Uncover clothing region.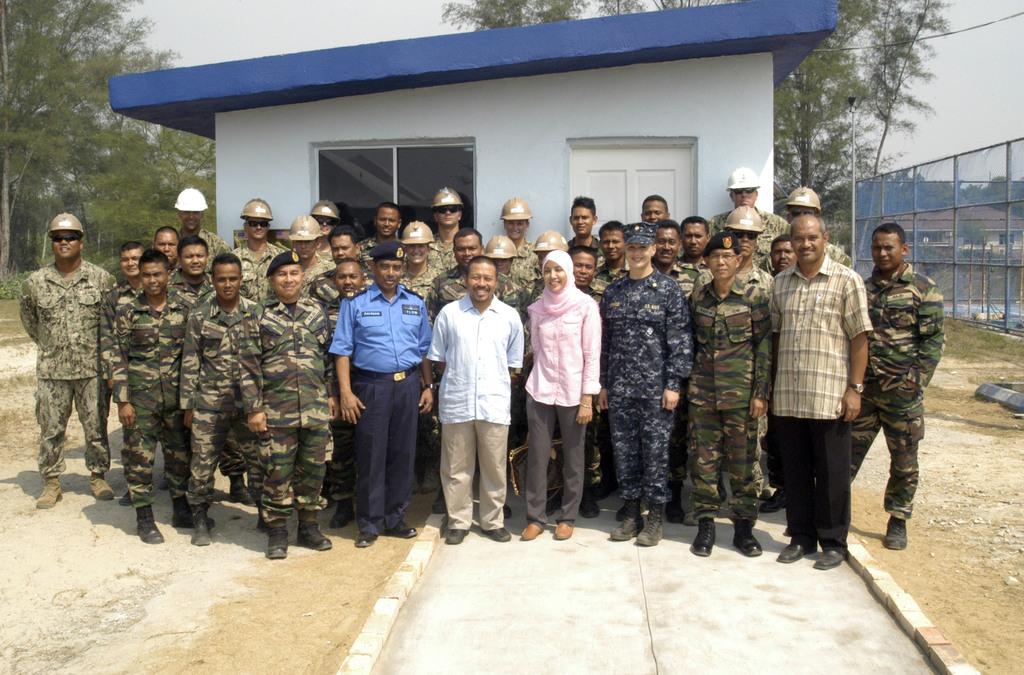
Uncovered: Rect(842, 262, 944, 519).
